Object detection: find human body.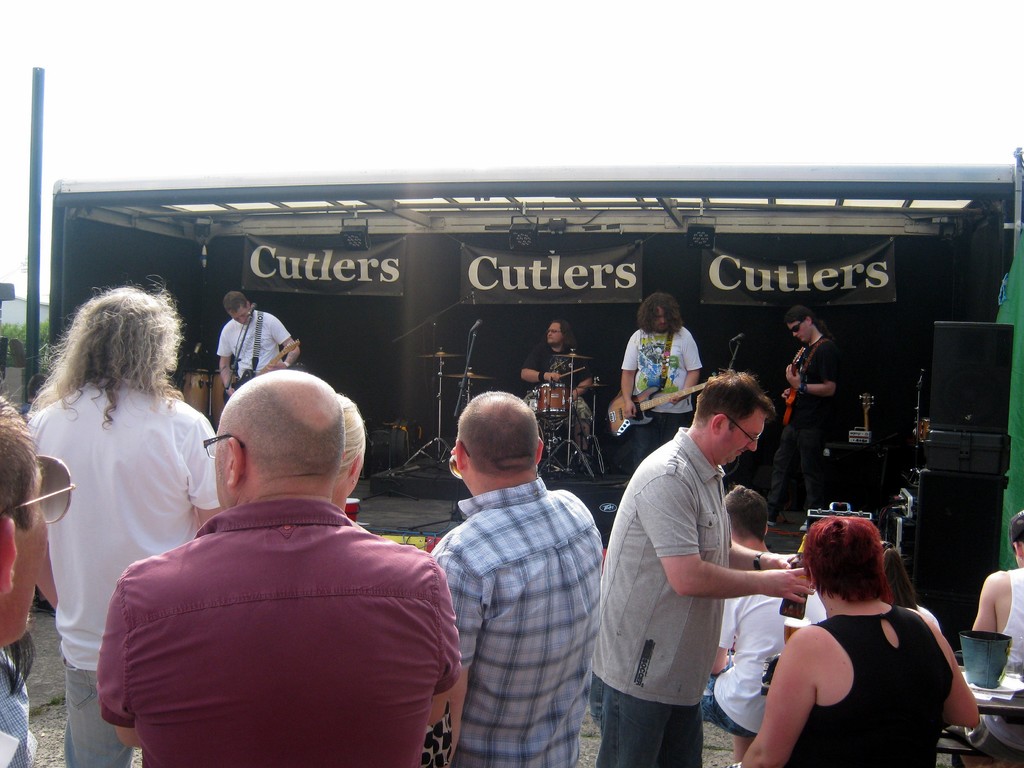
pyautogui.locateOnScreen(602, 286, 703, 463).
